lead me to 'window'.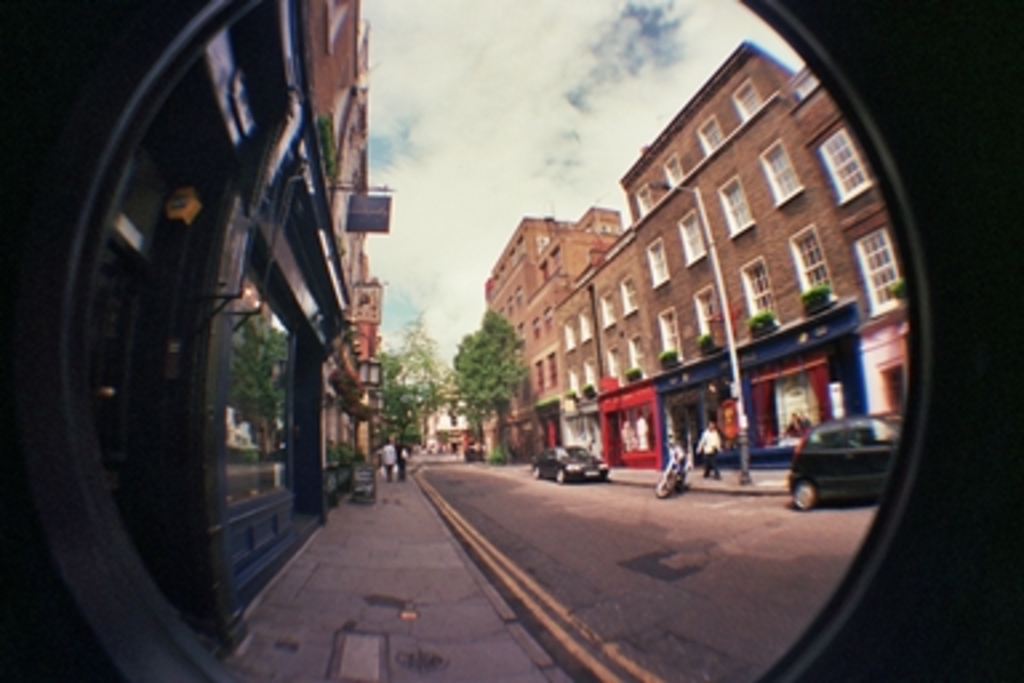
Lead to <box>696,112,723,149</box>.
